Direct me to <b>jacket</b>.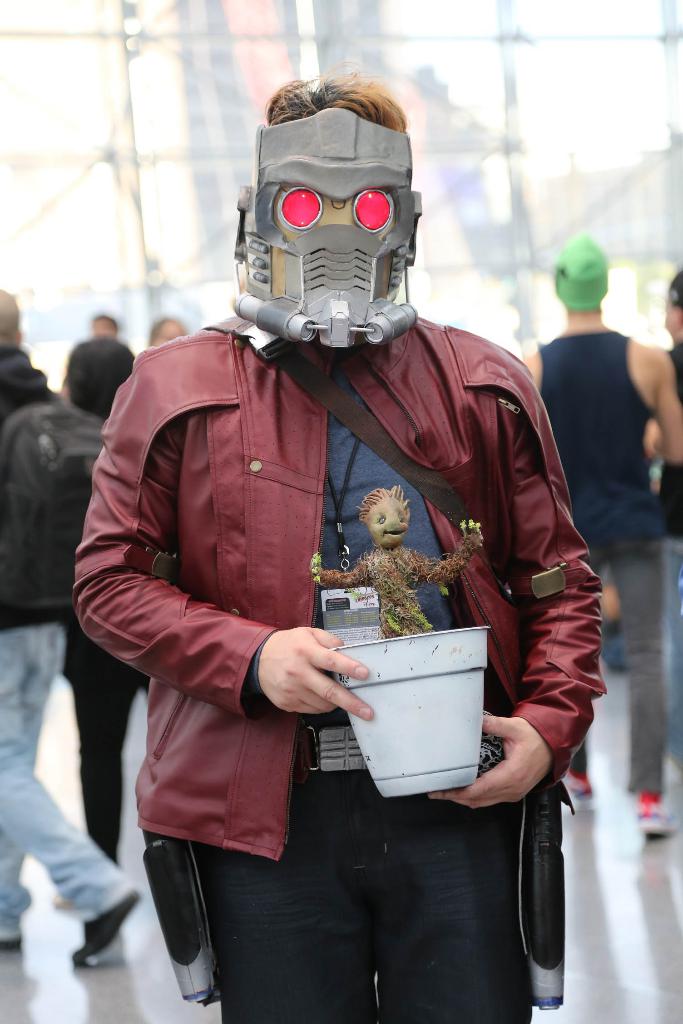
Direction: <region>0, 344, 73, 632</region>.
